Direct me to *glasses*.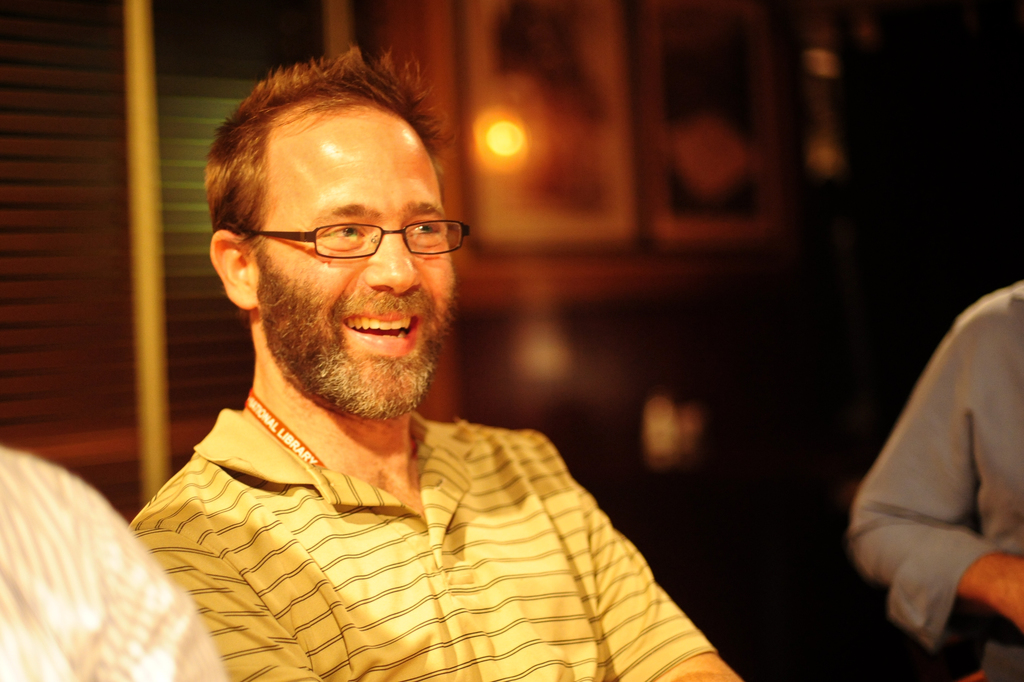
Direction: BBox(229, 220, 474, 266).
